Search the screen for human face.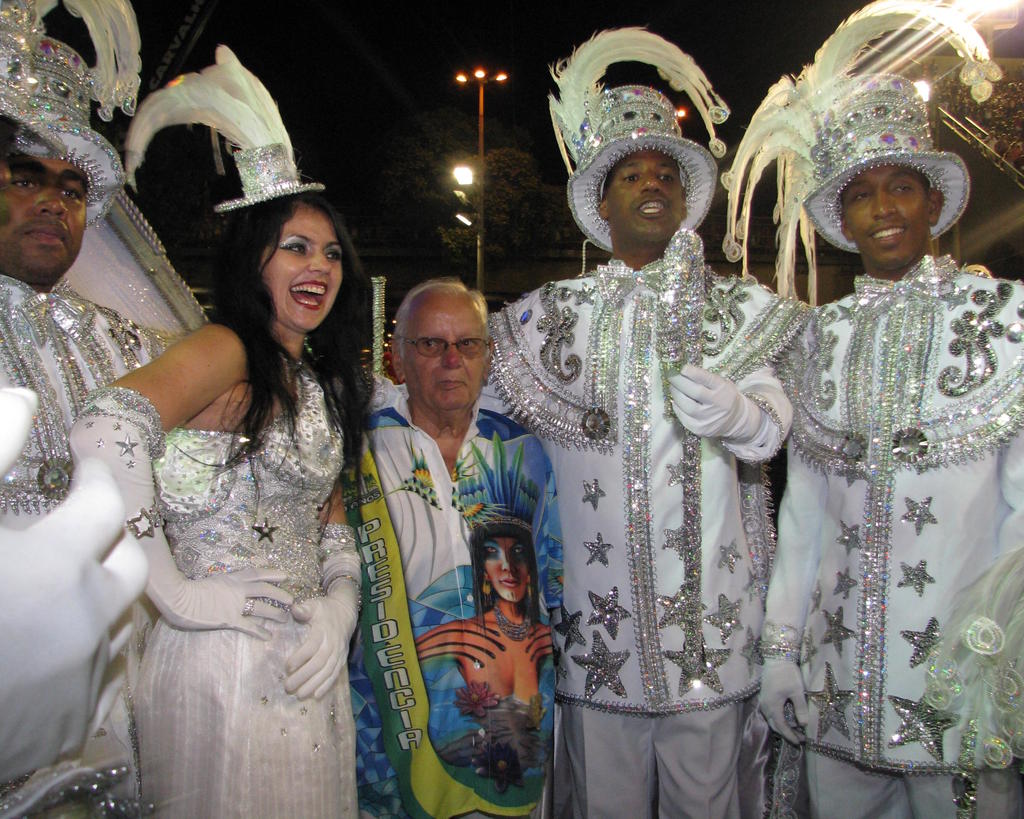
Found at 839, 170, 929, 267.
